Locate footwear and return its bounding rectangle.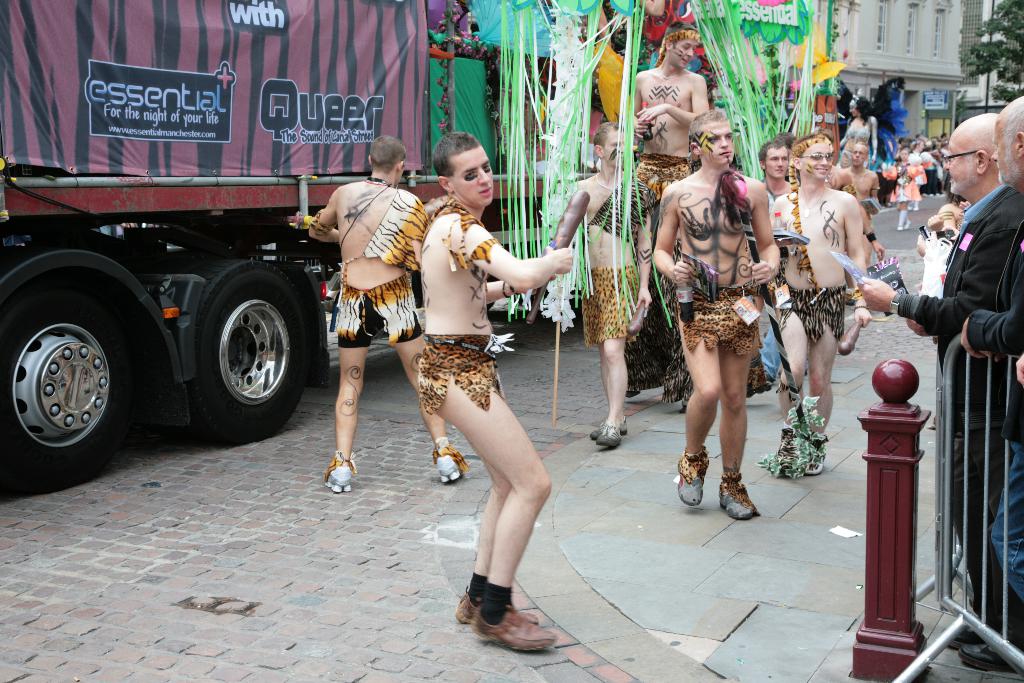
582/424/626/434.
